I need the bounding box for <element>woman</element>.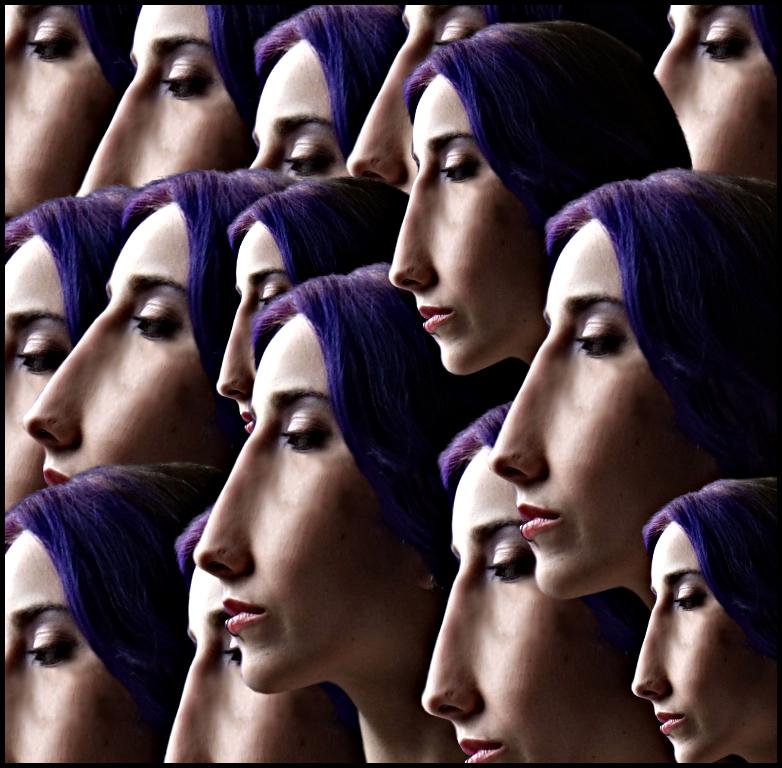
Here it is: <box>383,19,695,389</box>.
